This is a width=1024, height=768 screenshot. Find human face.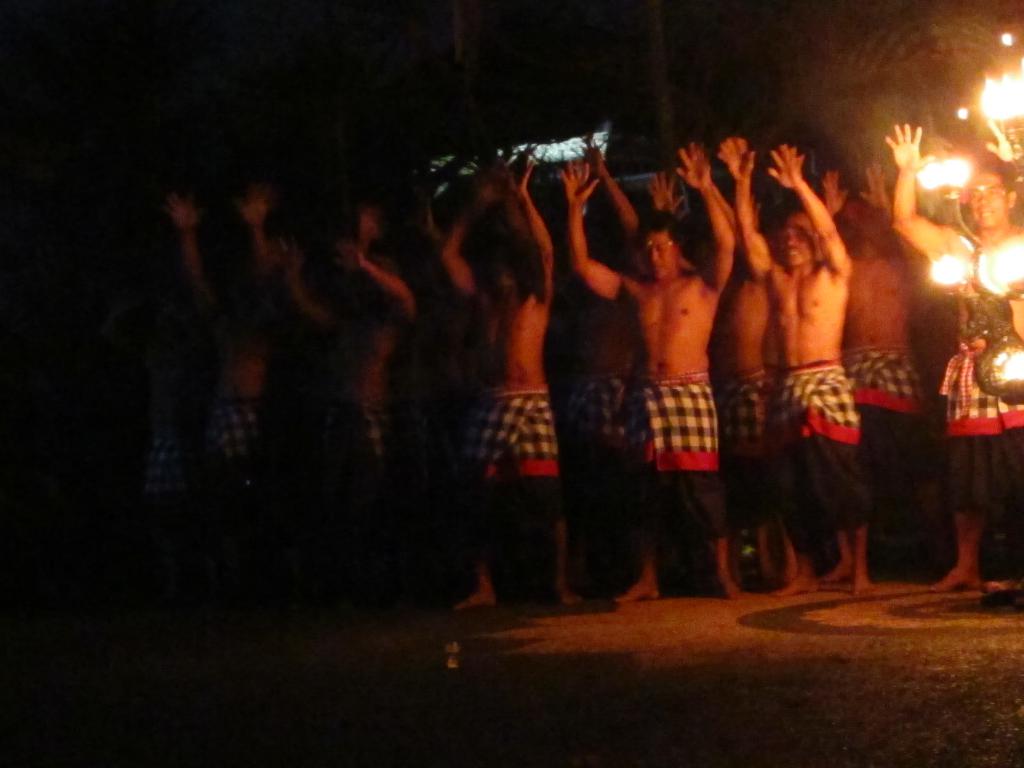
Bounding box: [left=784, top=211, right=819, bottom=268].
